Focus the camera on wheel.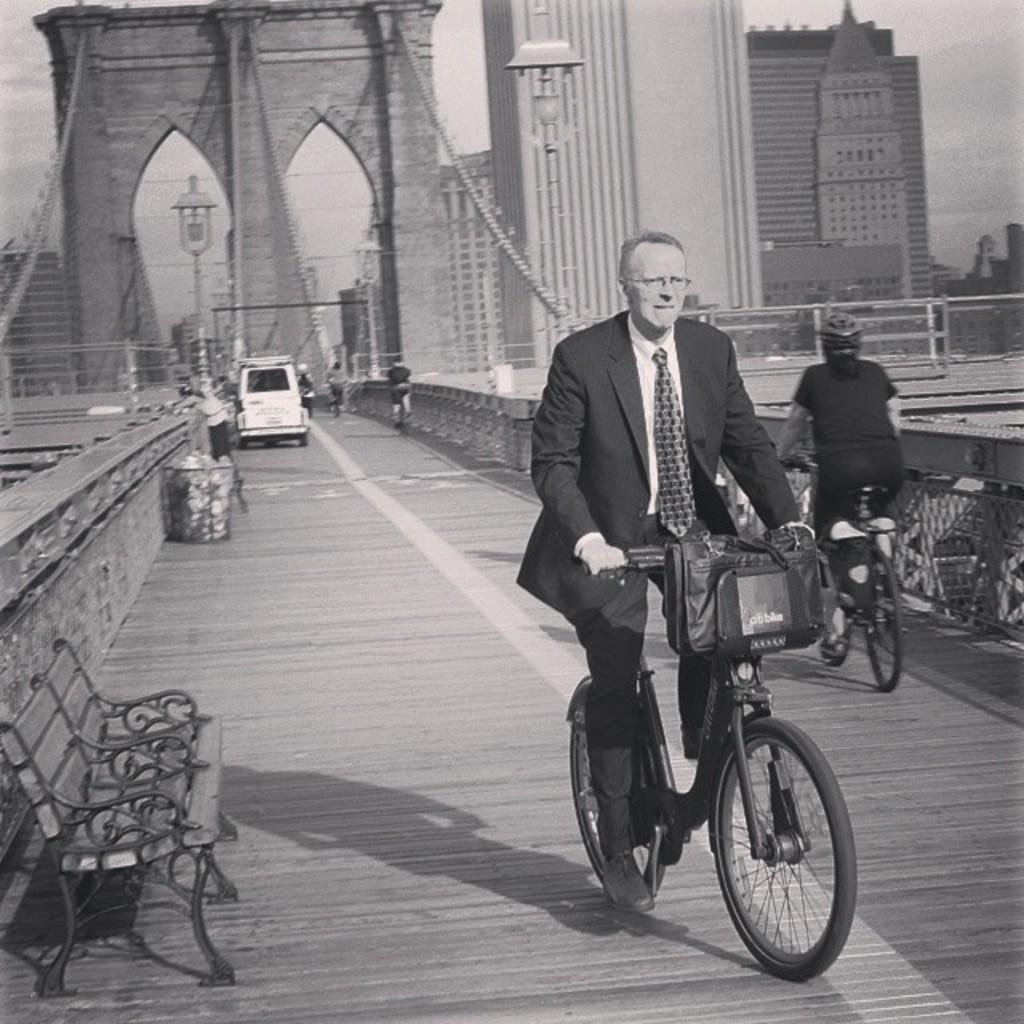
Focus region: left=334, top=394, right=354, bottom=421.
